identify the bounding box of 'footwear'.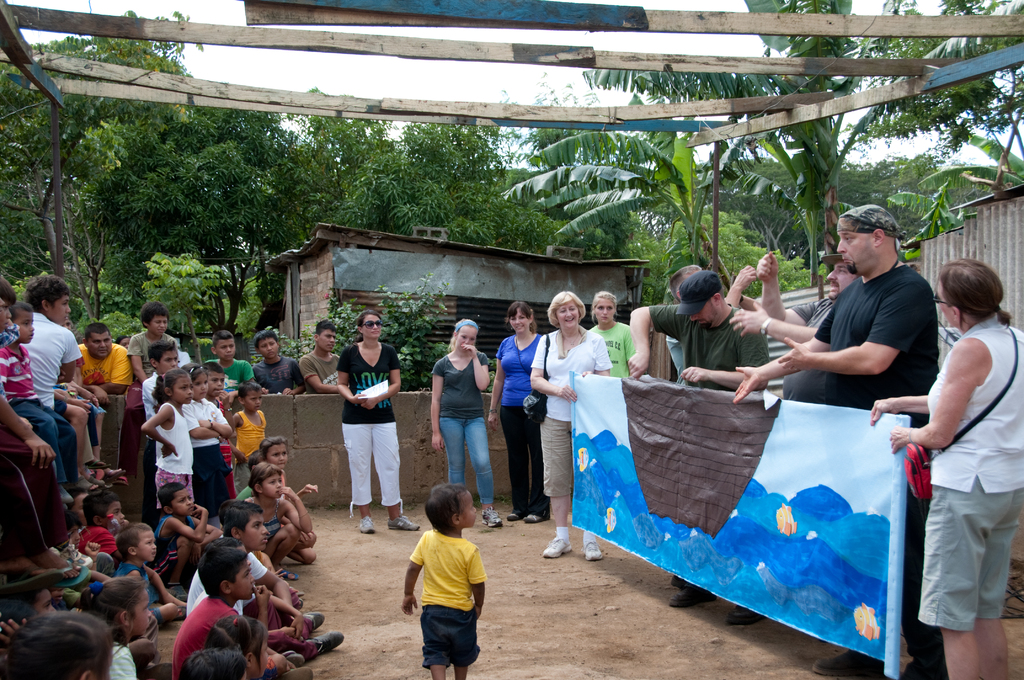
269:564:302:579.
